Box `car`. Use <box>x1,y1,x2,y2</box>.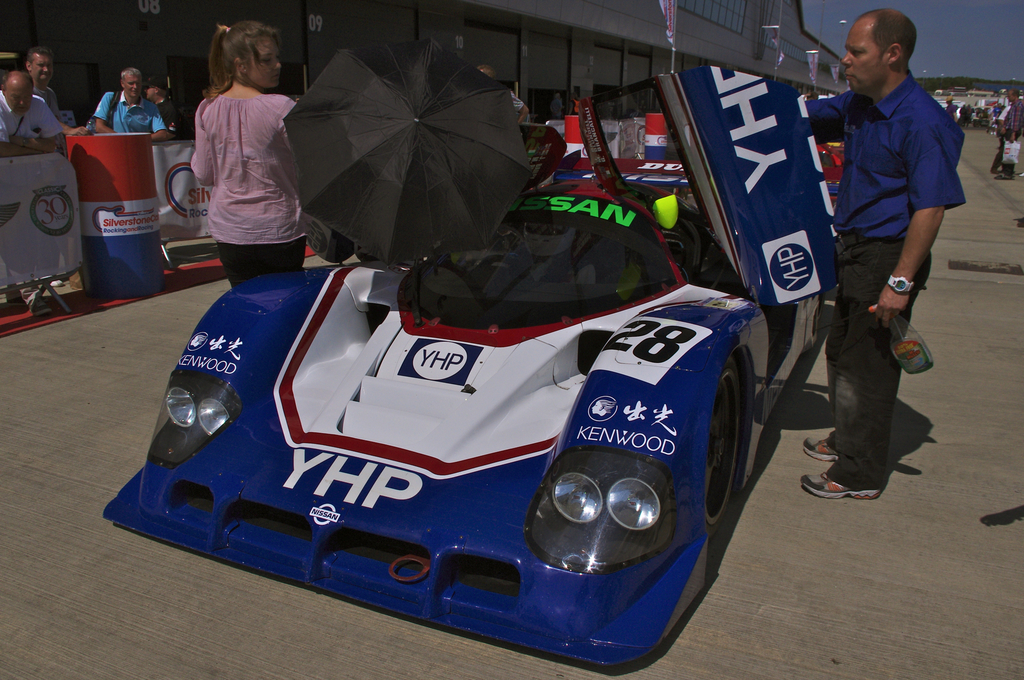
<box>100,56,844,674</box>.
